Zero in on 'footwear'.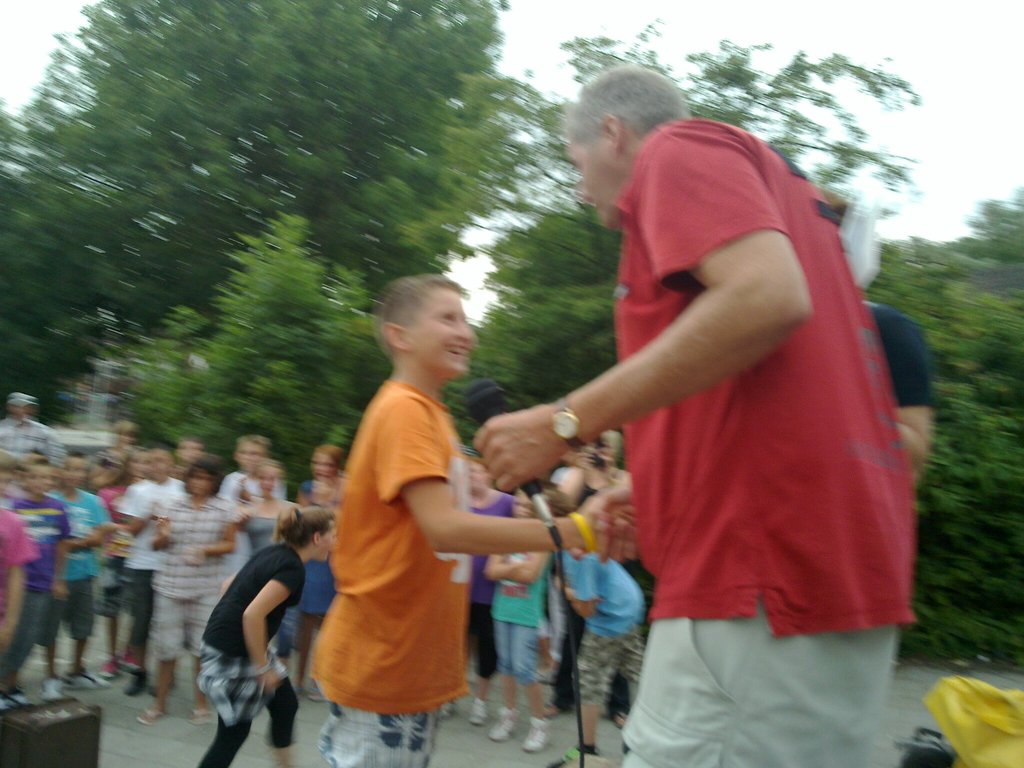
Zeroed in: Rect(522, 717, 543, 753).
